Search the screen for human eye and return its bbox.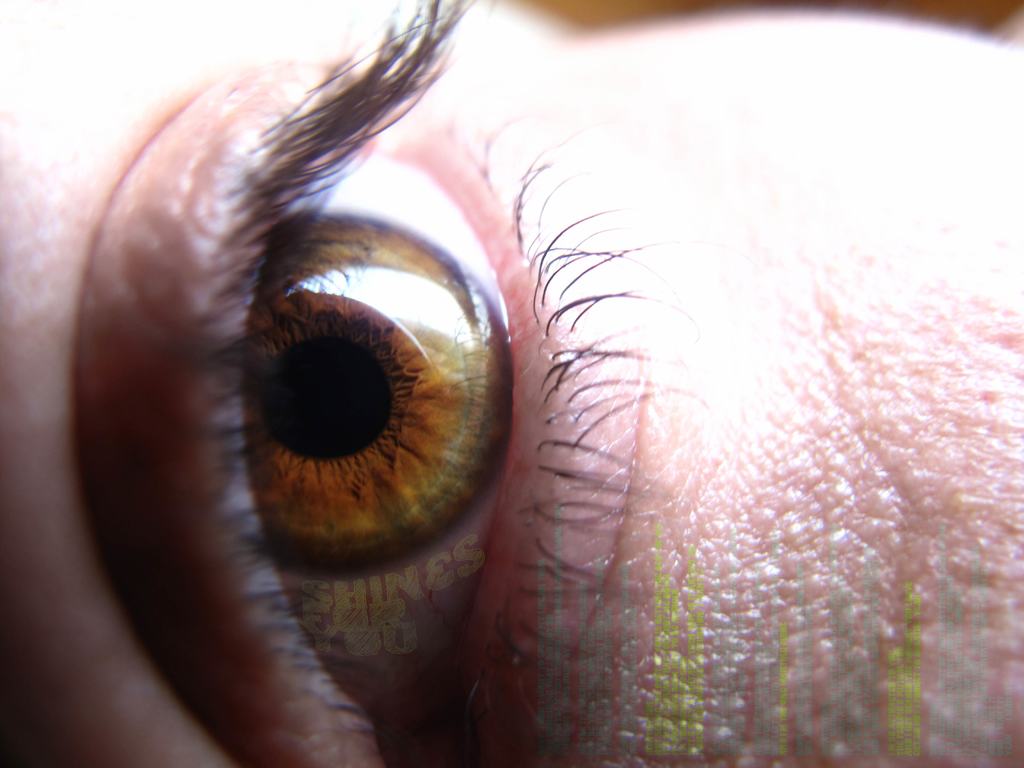
Found: bbox(78, 0, 694, 767).
